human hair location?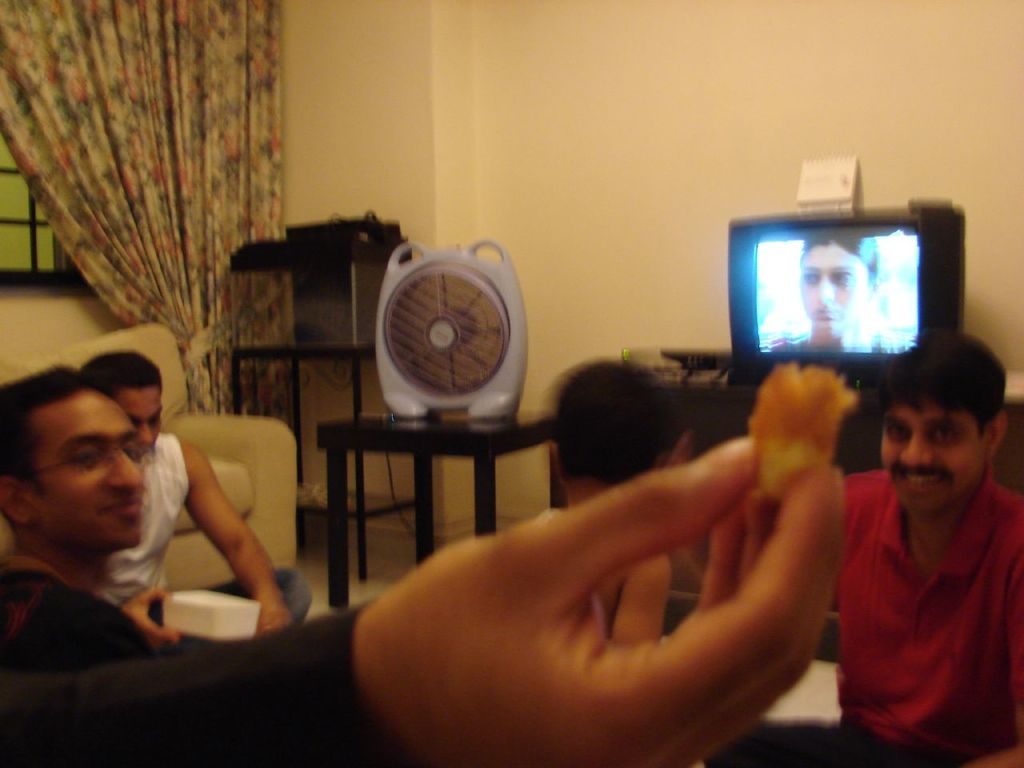
select_region(866, 330, 1002, 434)
